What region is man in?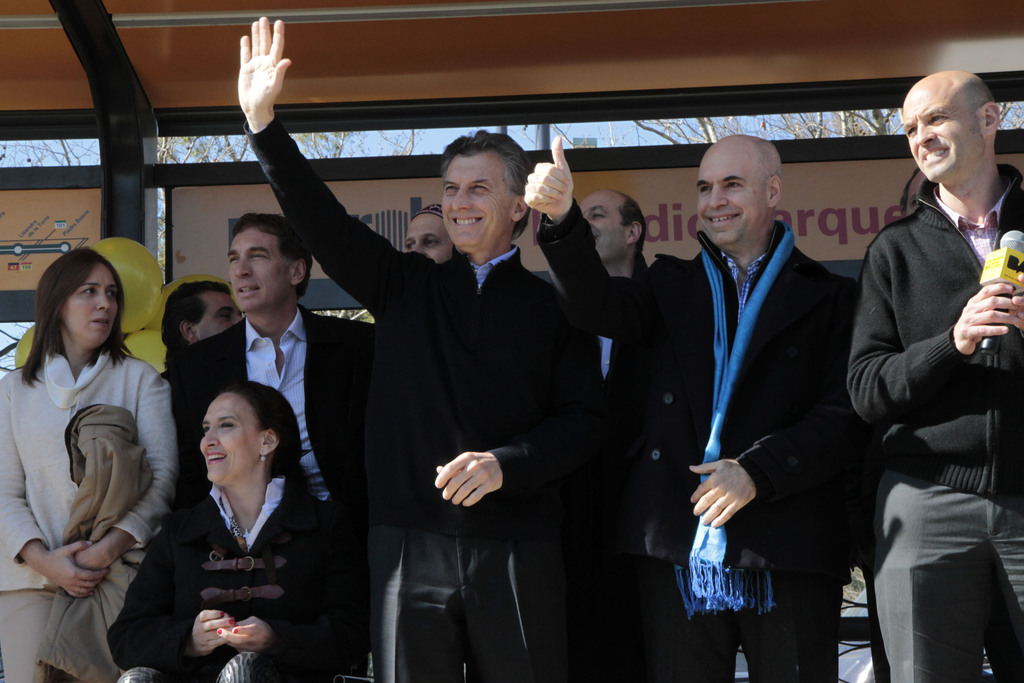
<region>398, 200, 465, 274</region>.
